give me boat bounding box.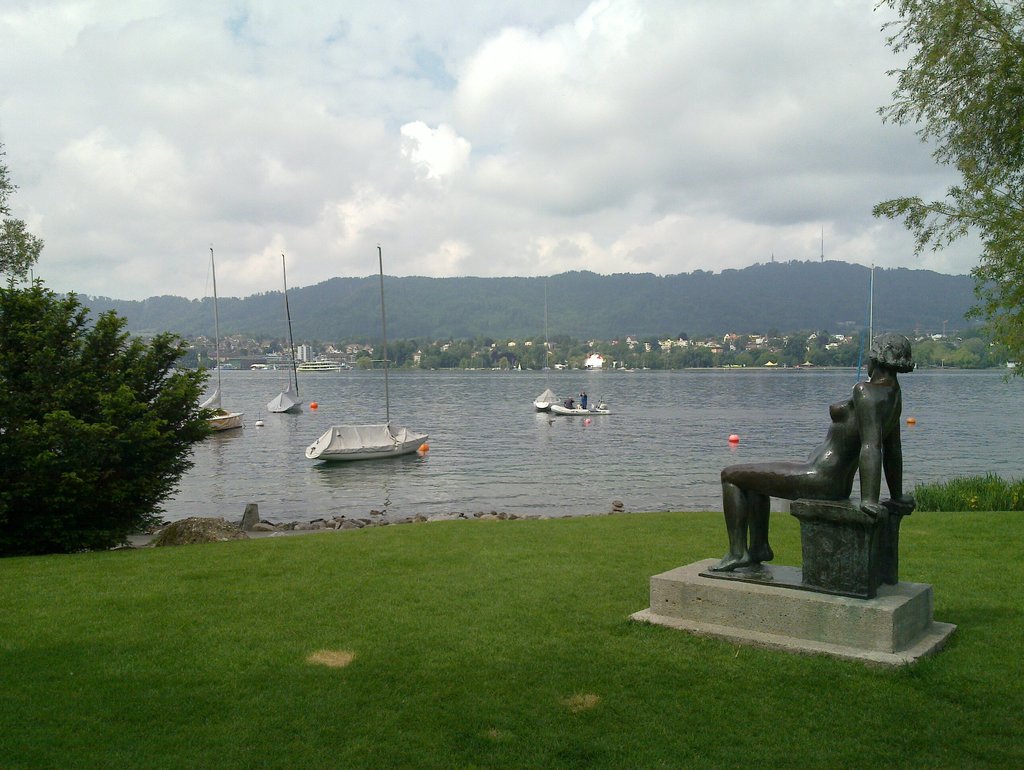
bbox=(524, 389, 565, 411).
